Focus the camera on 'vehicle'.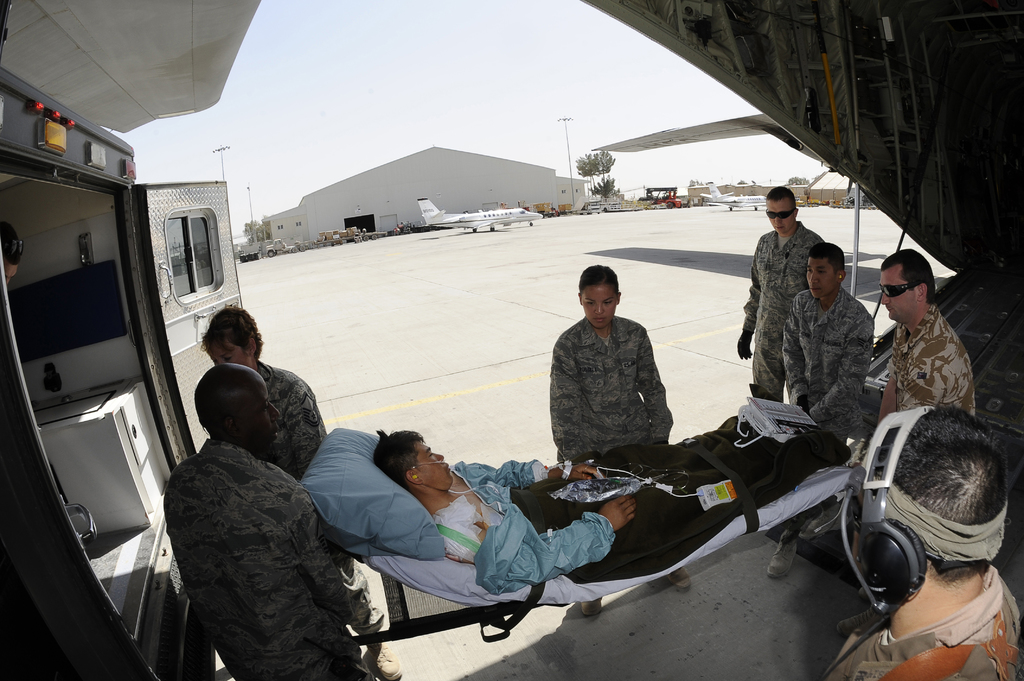
Focus region: <region>570, 194, 627, 212</region>.
